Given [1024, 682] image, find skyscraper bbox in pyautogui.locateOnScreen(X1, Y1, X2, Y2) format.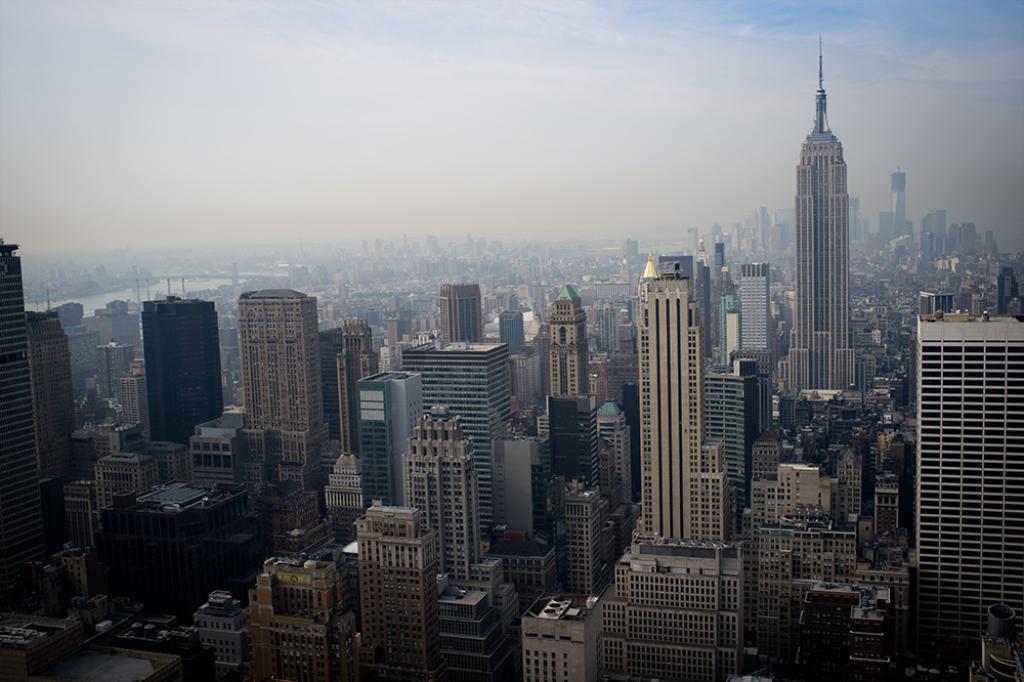
pyautogui.locateOnScreen(590, 300, 646, 393).
